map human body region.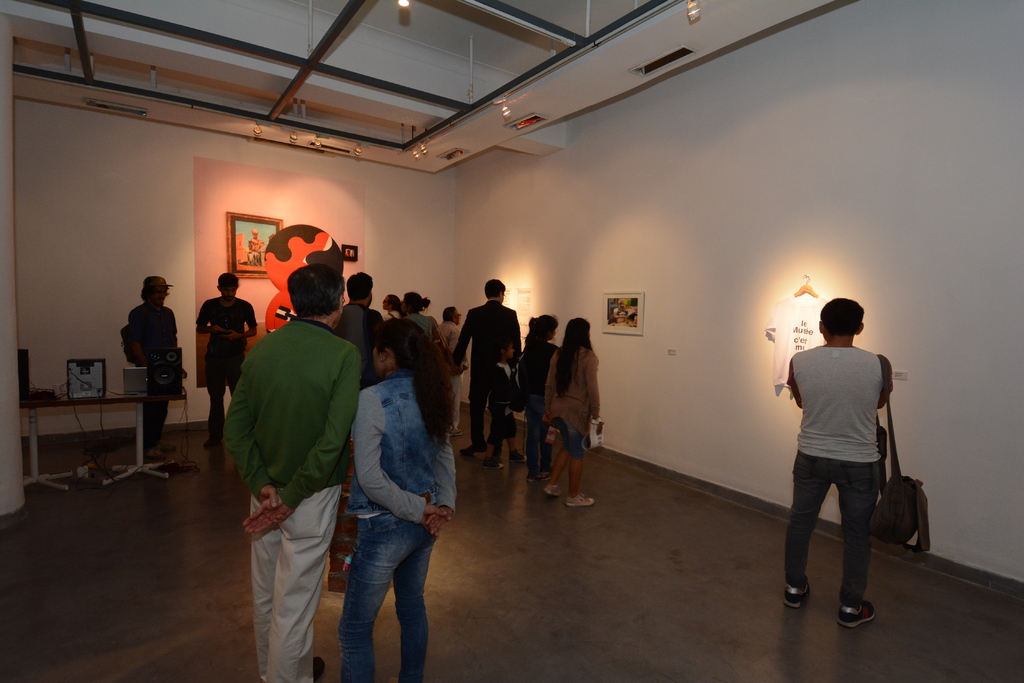
Mapped to l=336, t=372, r=456, b=682.
